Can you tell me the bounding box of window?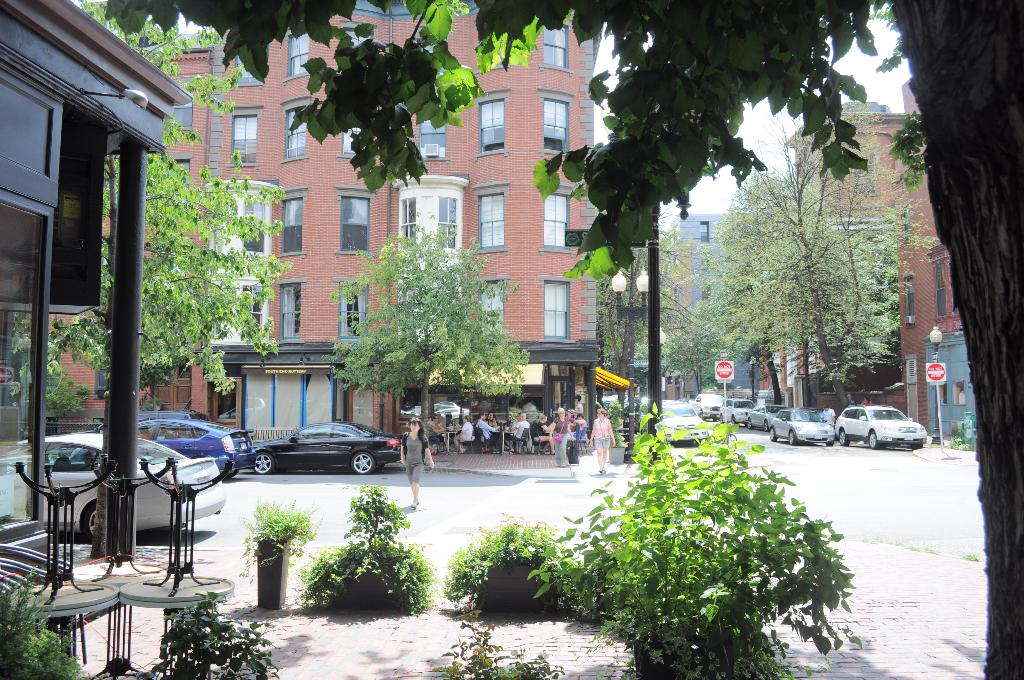
rect(397, 184, 459, 250).
